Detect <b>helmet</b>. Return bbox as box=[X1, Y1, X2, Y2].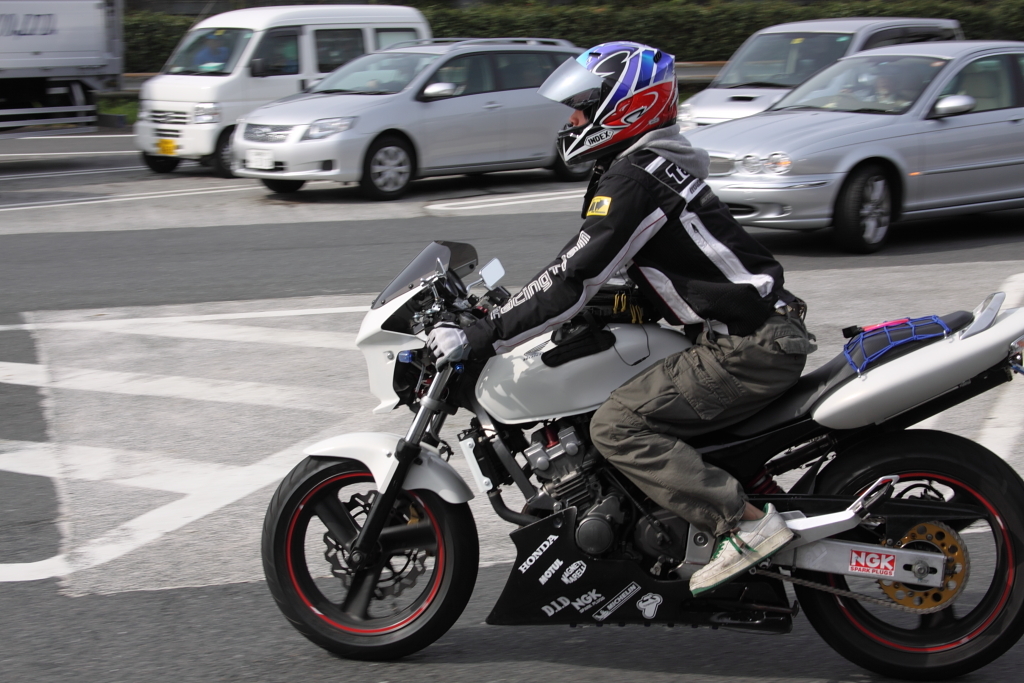
box=[562, 47, 692, 163].
